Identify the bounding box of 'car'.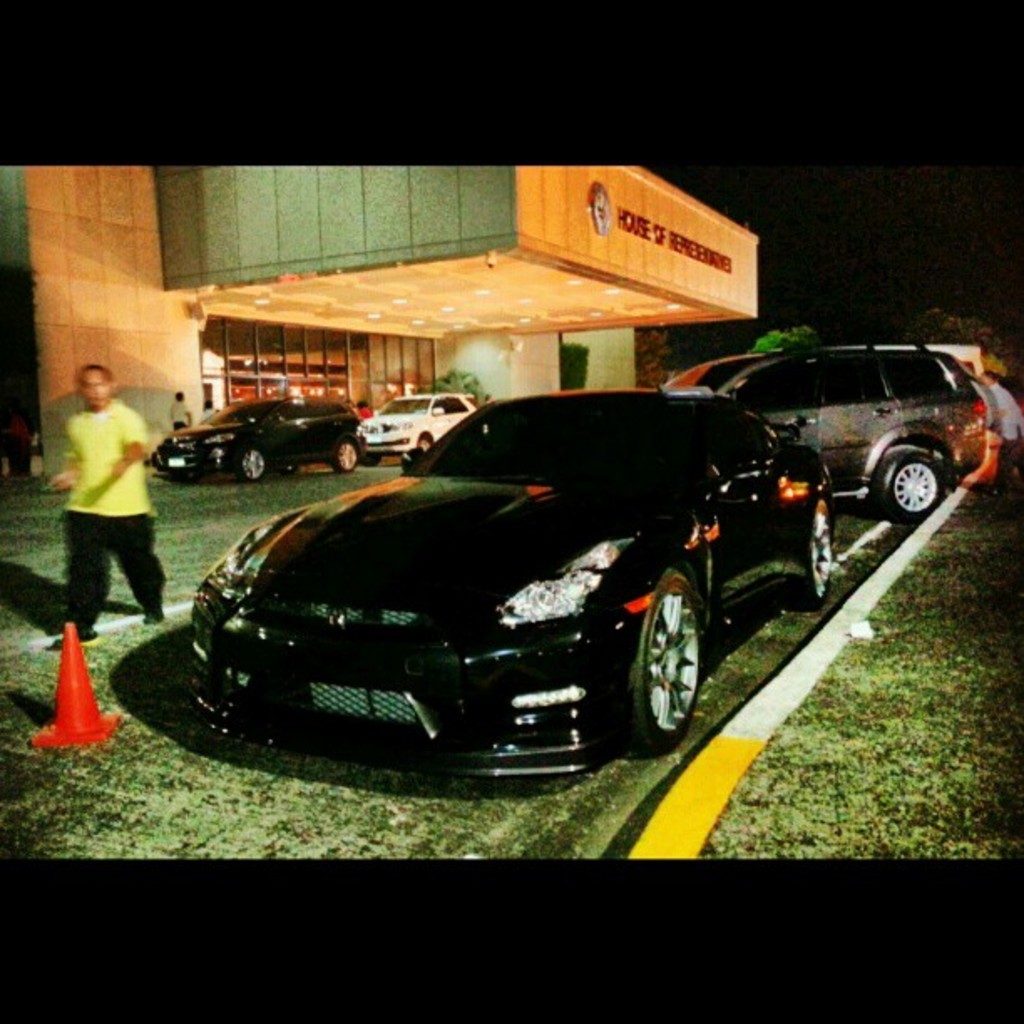
select_region(156, 380, 915, 773).
